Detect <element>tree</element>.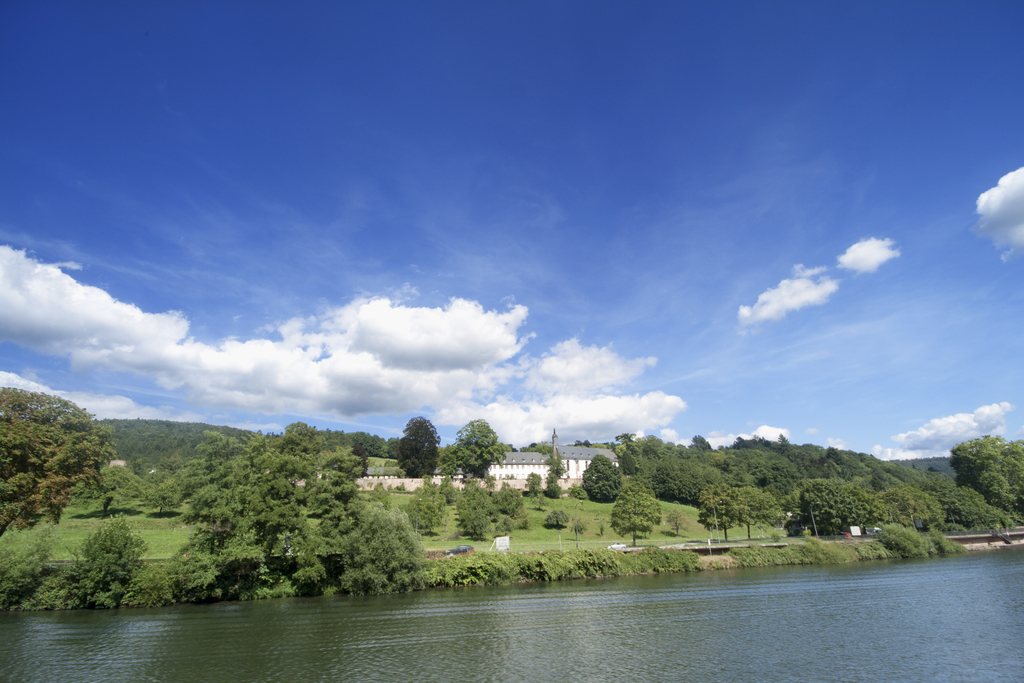
Detected at <bbox>954, 436, 1023, 503</bbox>.
